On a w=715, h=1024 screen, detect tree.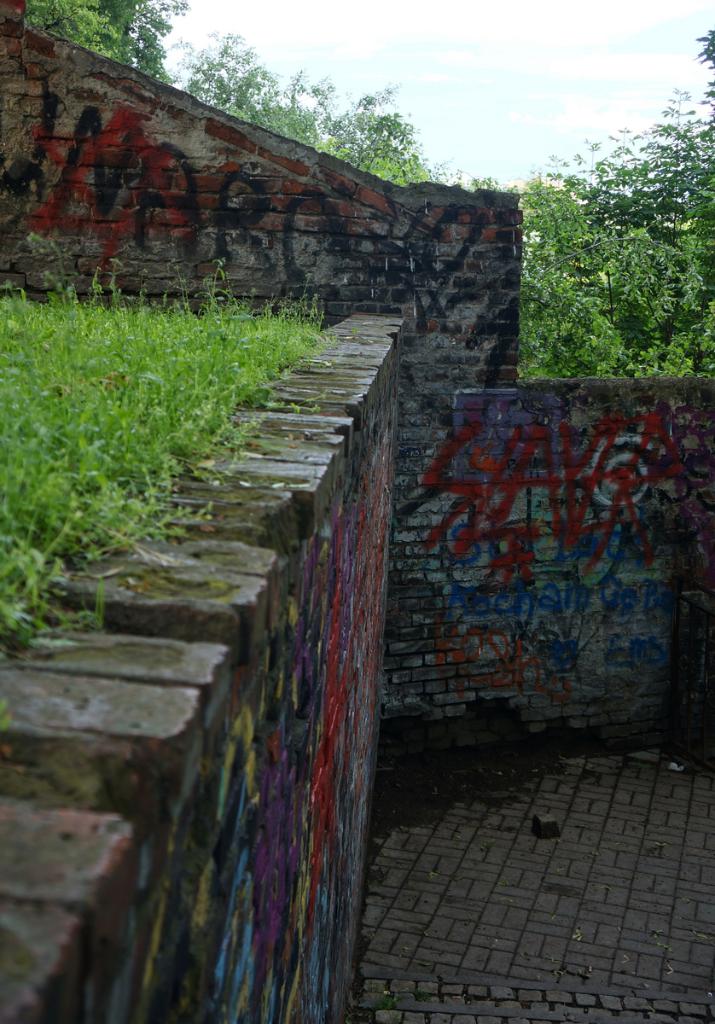
{"x1": 619, "y1": 233, "x2": 714, "y2": 385}.
